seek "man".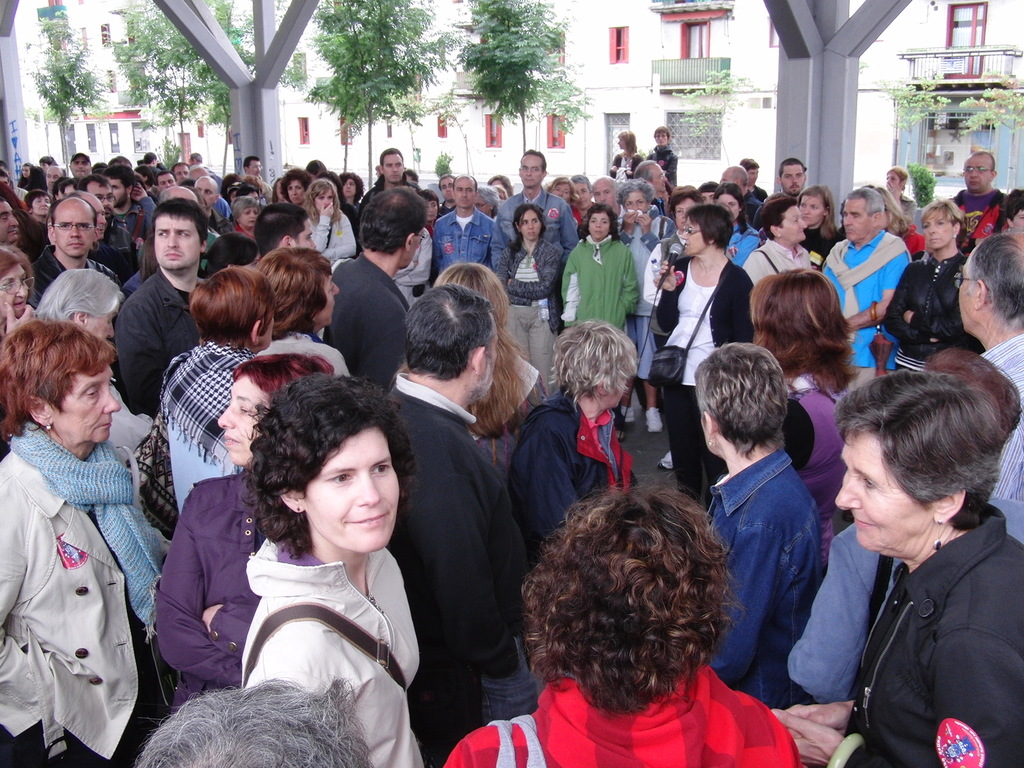
locate(495, 147, 579, 266).
